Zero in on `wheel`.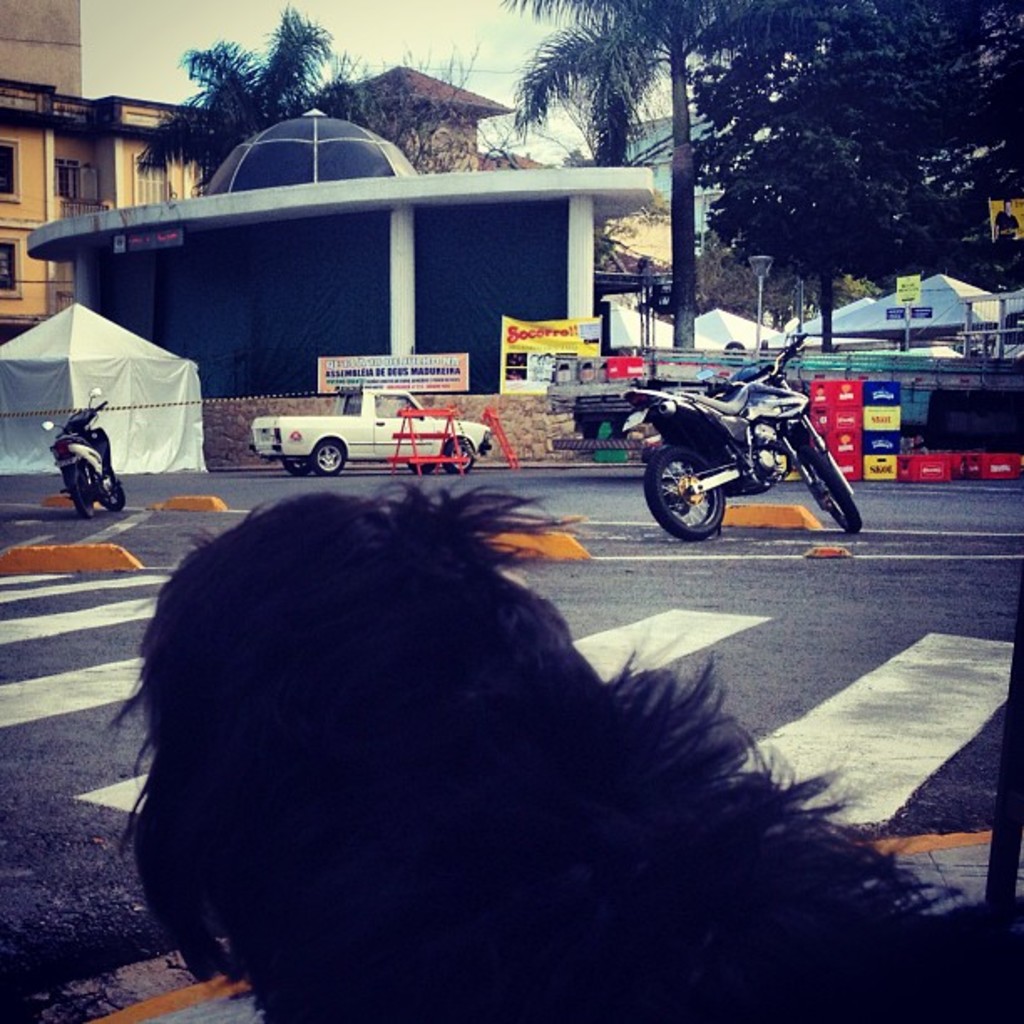
Zeroed in: pyautogui.locateOnScreen(64, 477, 94, 517).
